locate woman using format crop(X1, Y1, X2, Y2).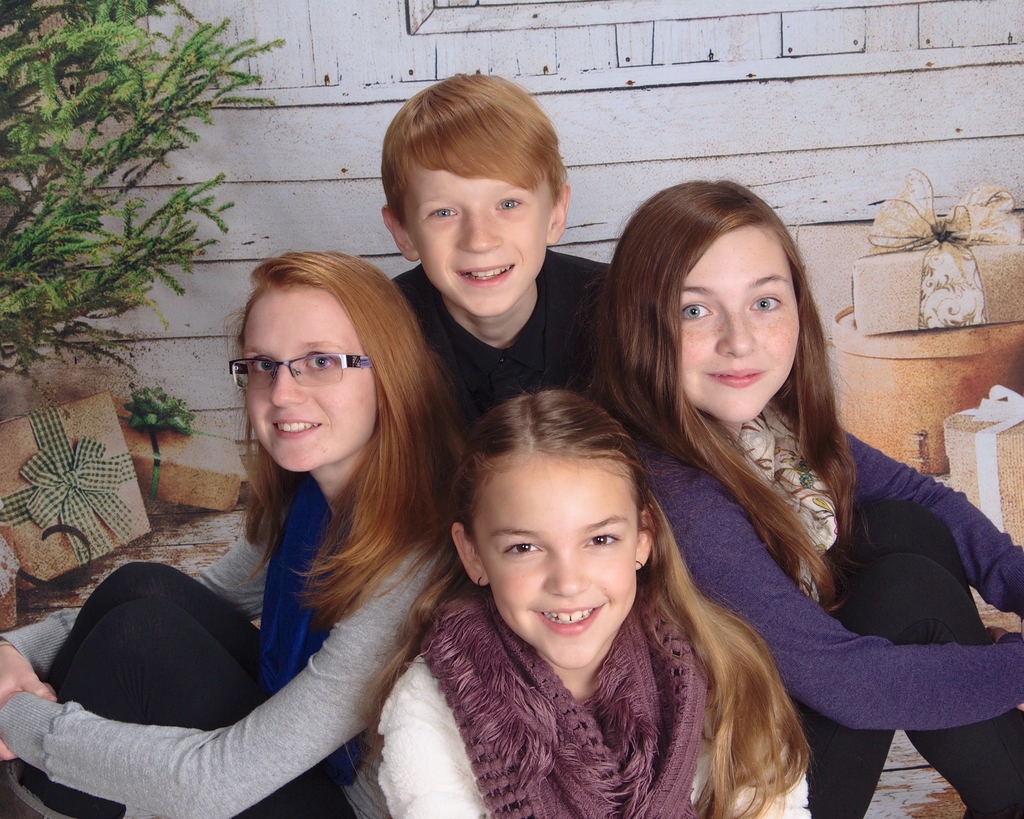
crop(580, 179, 1023, 818).
